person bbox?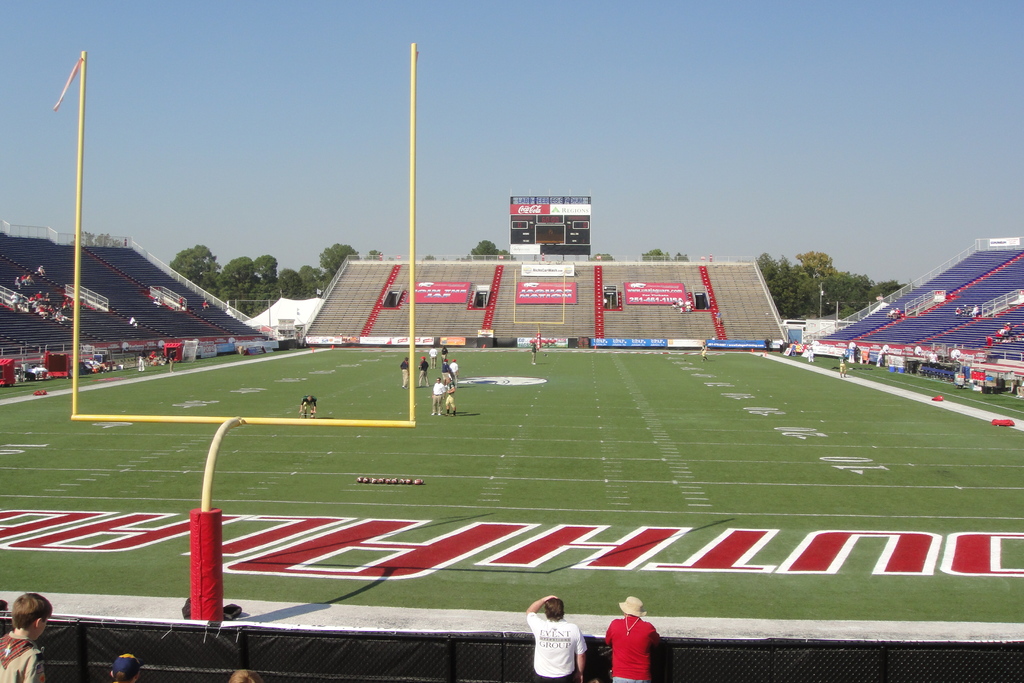
(803, 340, 816, 362)
